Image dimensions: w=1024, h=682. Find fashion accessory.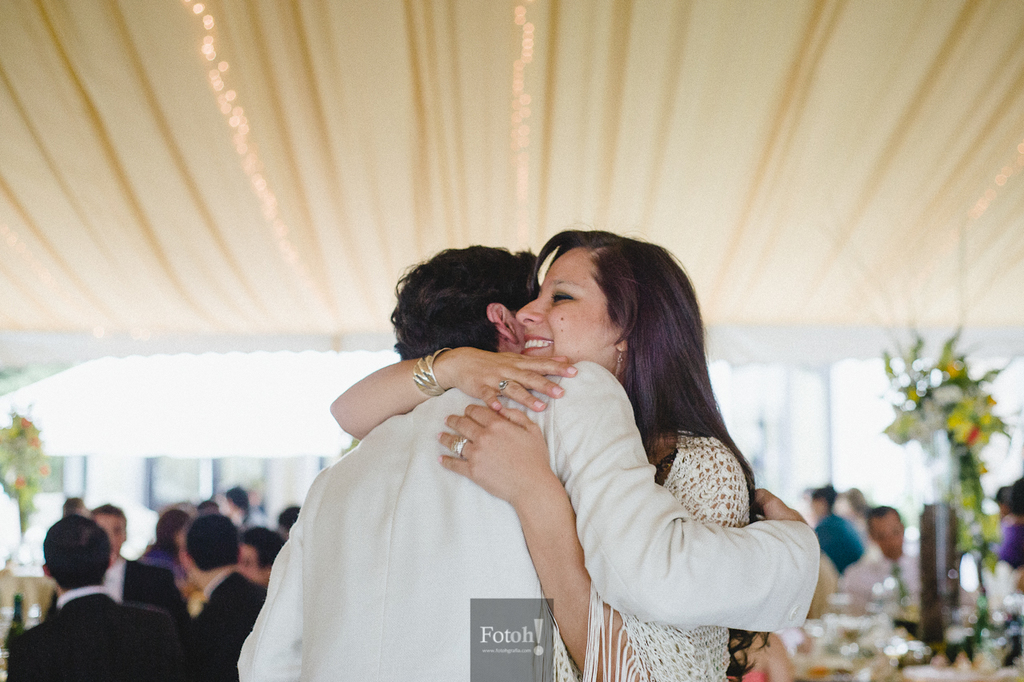
box=[498, 379, 513, 393].
